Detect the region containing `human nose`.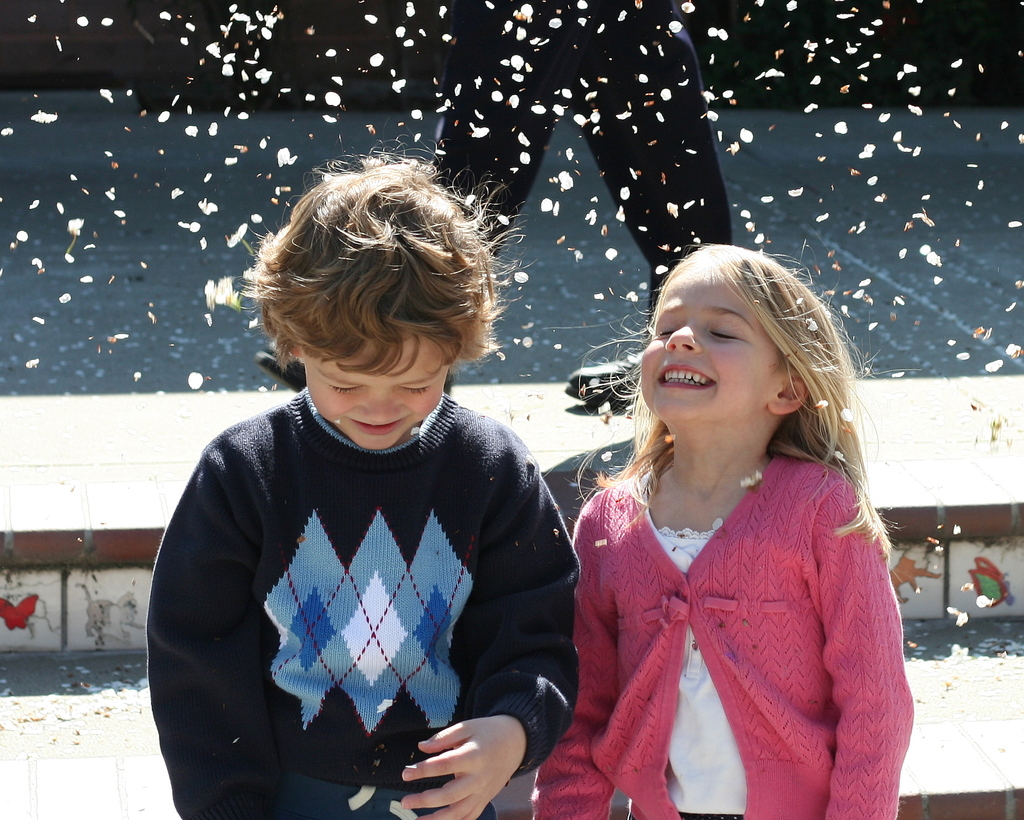
[left=664, top=321, right=702, bottom=350].
